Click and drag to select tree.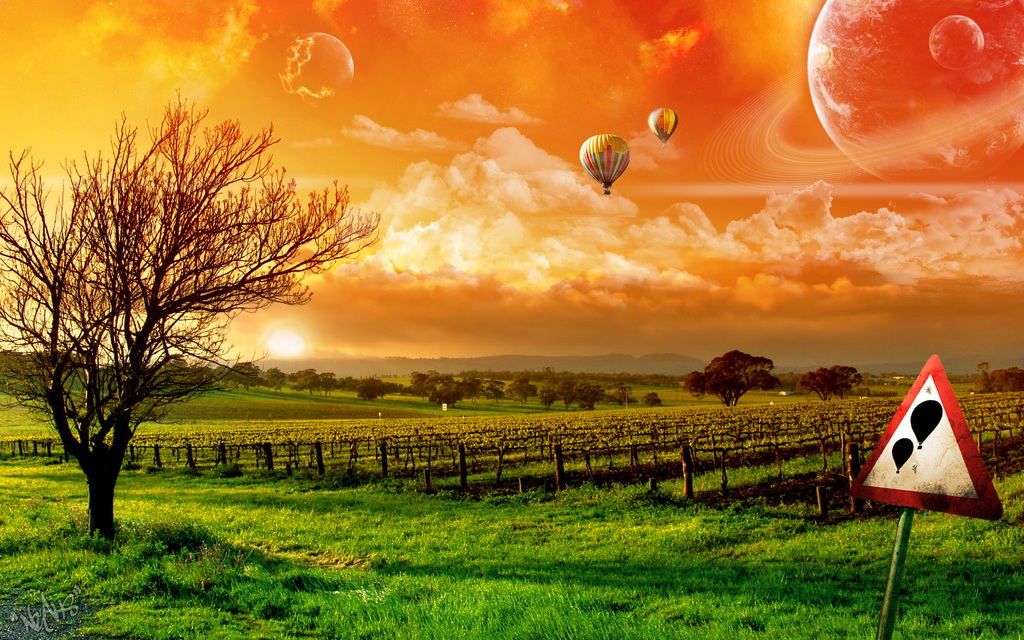
Selection: box=[268, 365, 289, 393].
